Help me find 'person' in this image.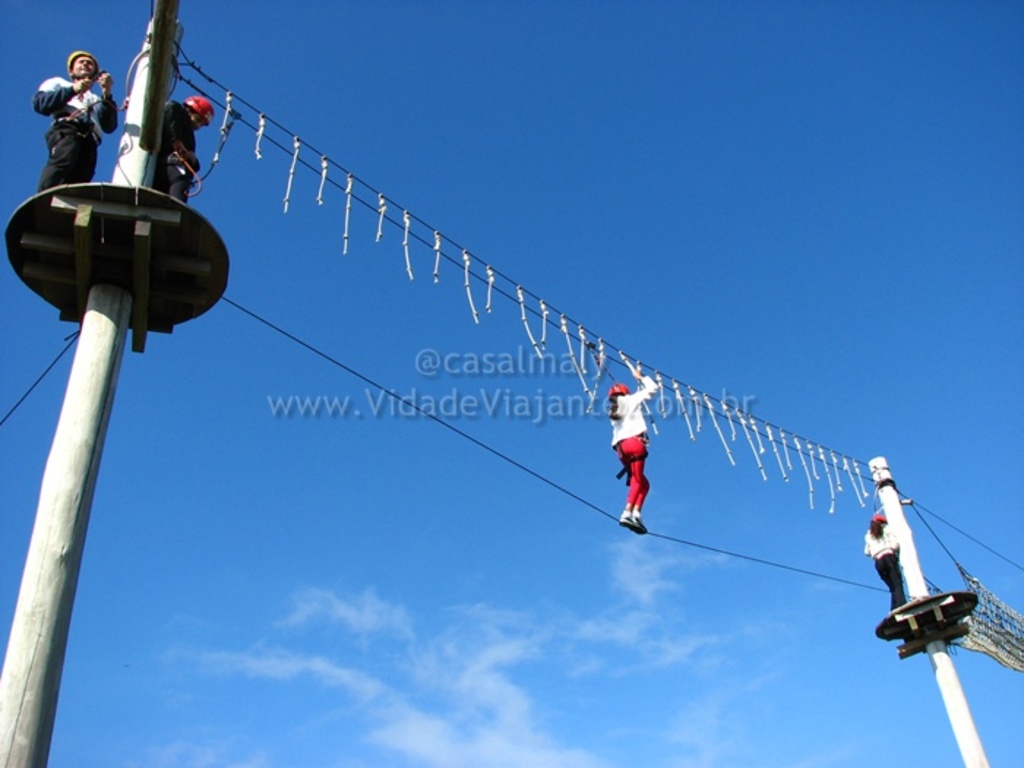
Found it: box(862, 512, 908, 616).
